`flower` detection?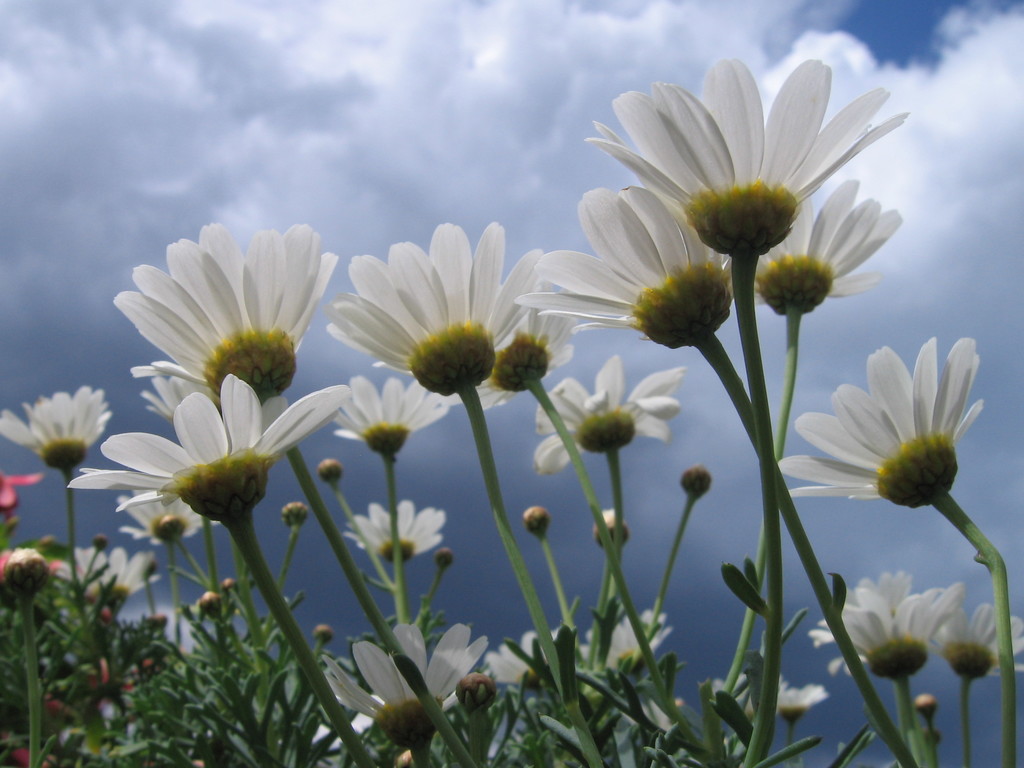
116, 485, 206, 543
